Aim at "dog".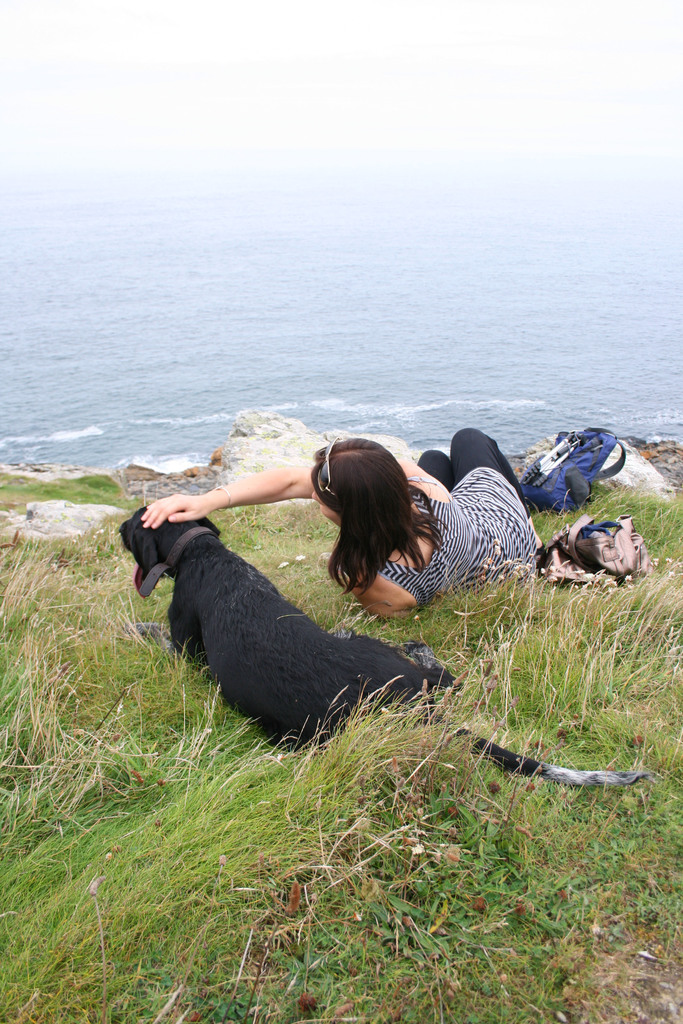
Aimed at 115,504,652,791.
